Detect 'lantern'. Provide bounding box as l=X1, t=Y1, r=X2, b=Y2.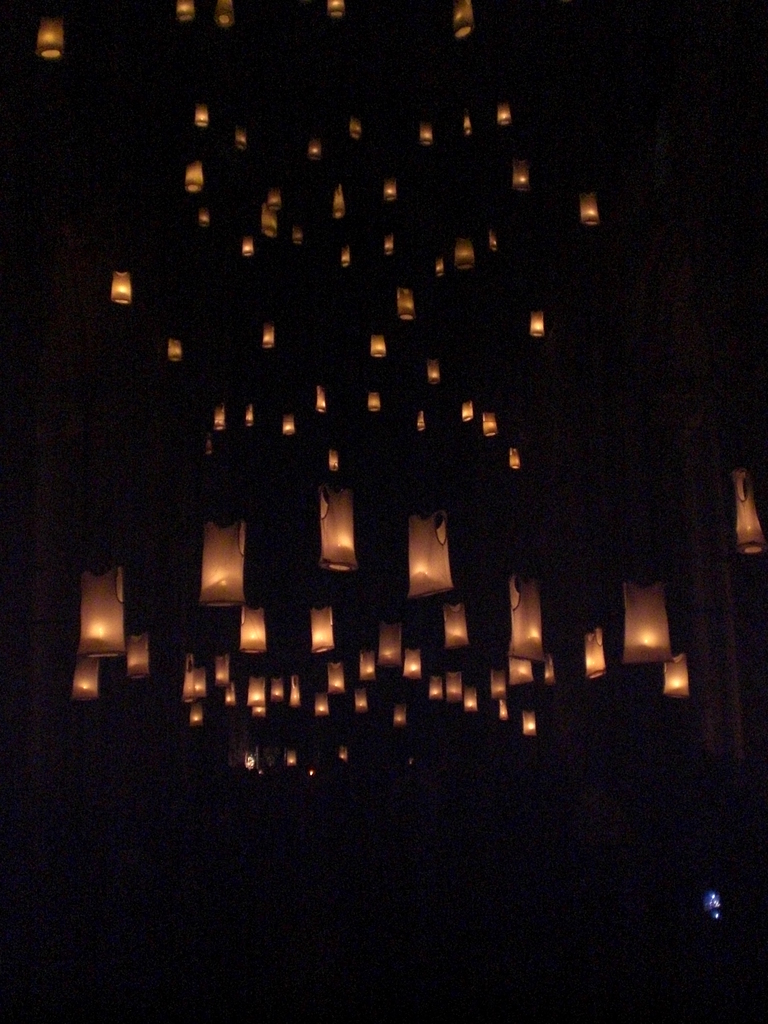
l=463, t=402, r=471, b=419.
